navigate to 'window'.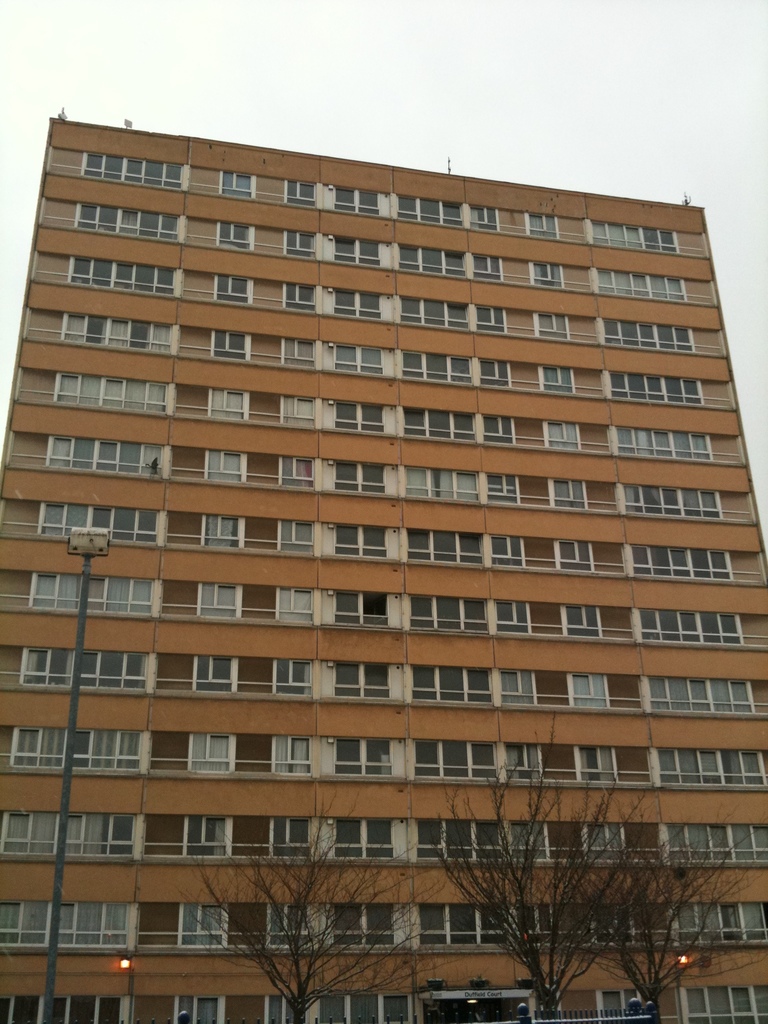
Navigation target: bbox=[591, 902, 629, 941].
